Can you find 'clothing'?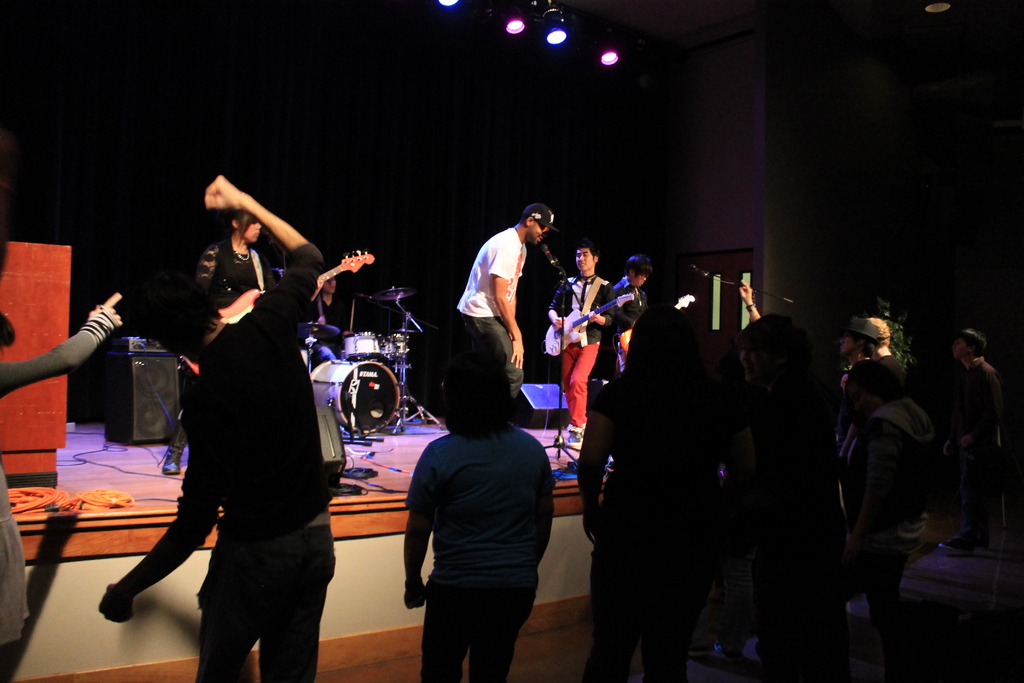
Yes, bounding box: <box>0,304,106,653</box>.
